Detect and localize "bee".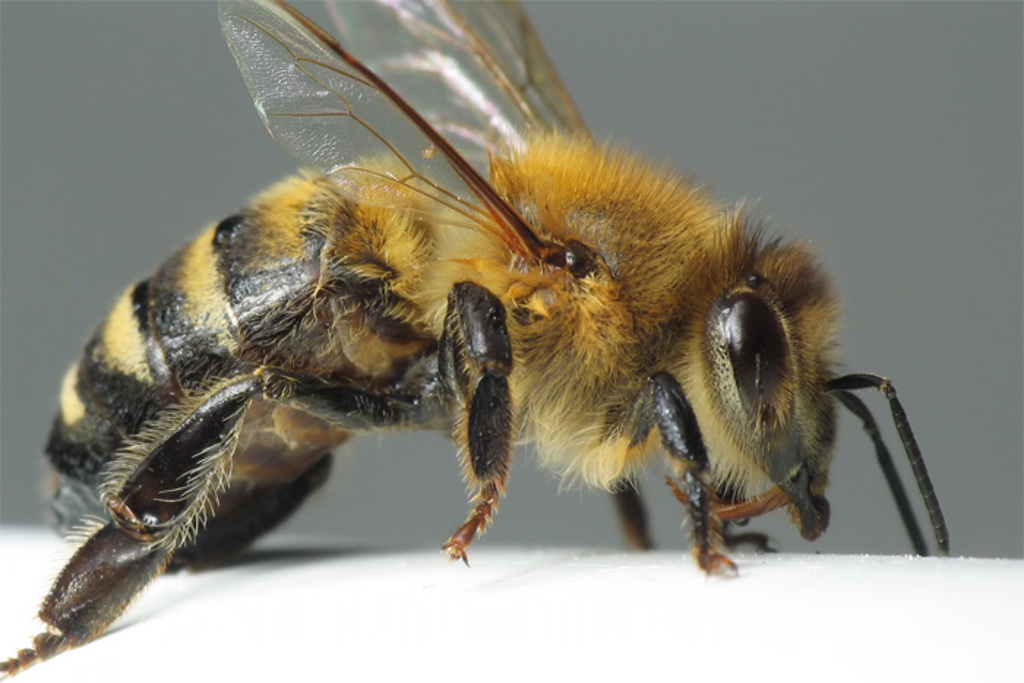
Localized at [left=3, top=0, right=948, bottom=676].
